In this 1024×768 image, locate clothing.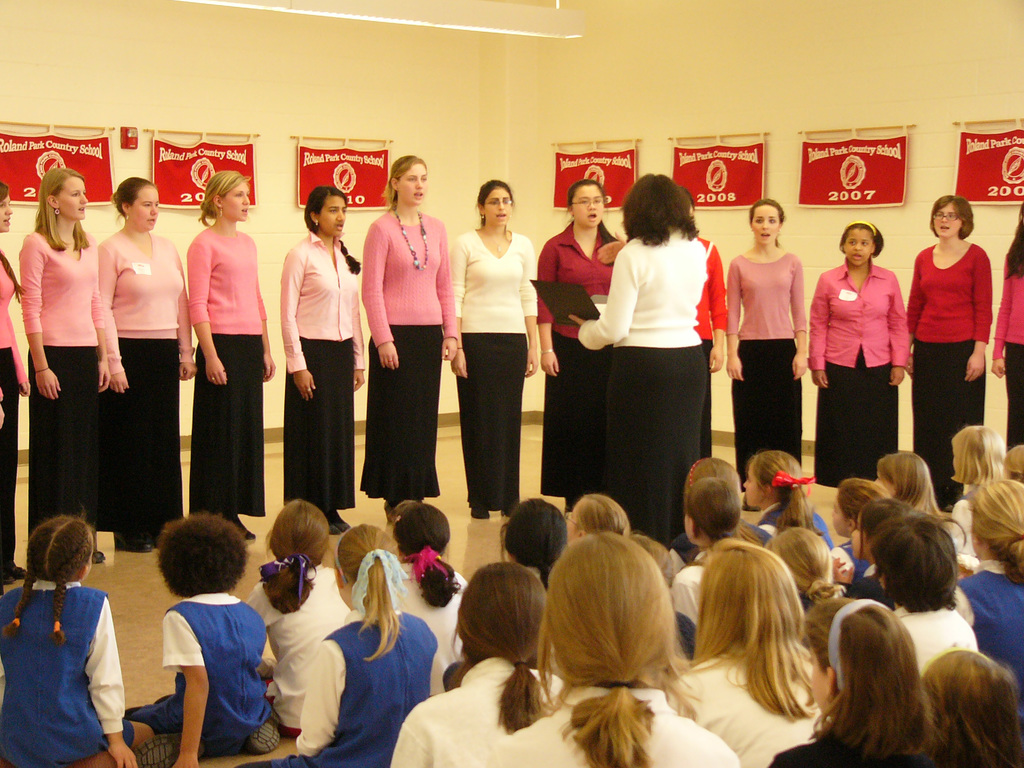
Bounding box: {"left": 543, "top": 228, "right": 626, "bottom": 514}.
